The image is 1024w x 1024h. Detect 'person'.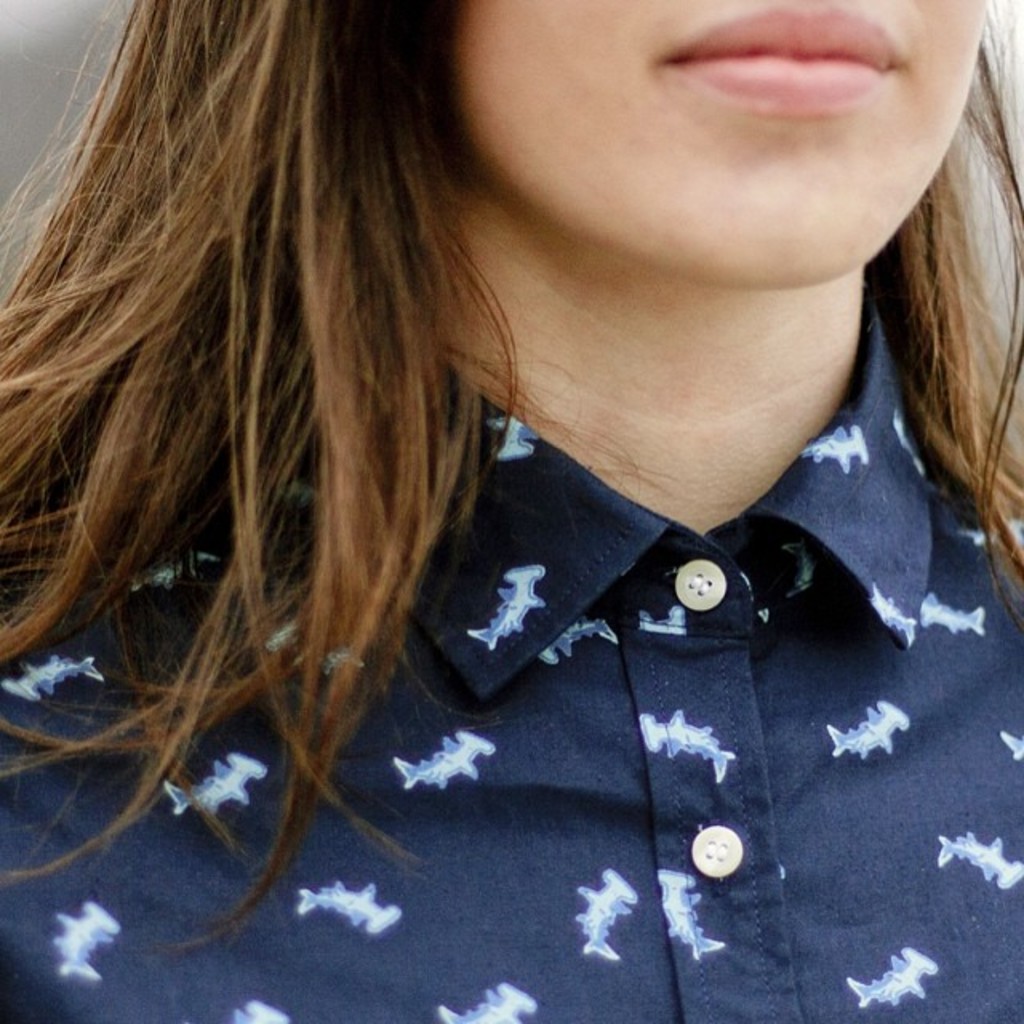
Detection: (0, 0, 1022, 1022).
